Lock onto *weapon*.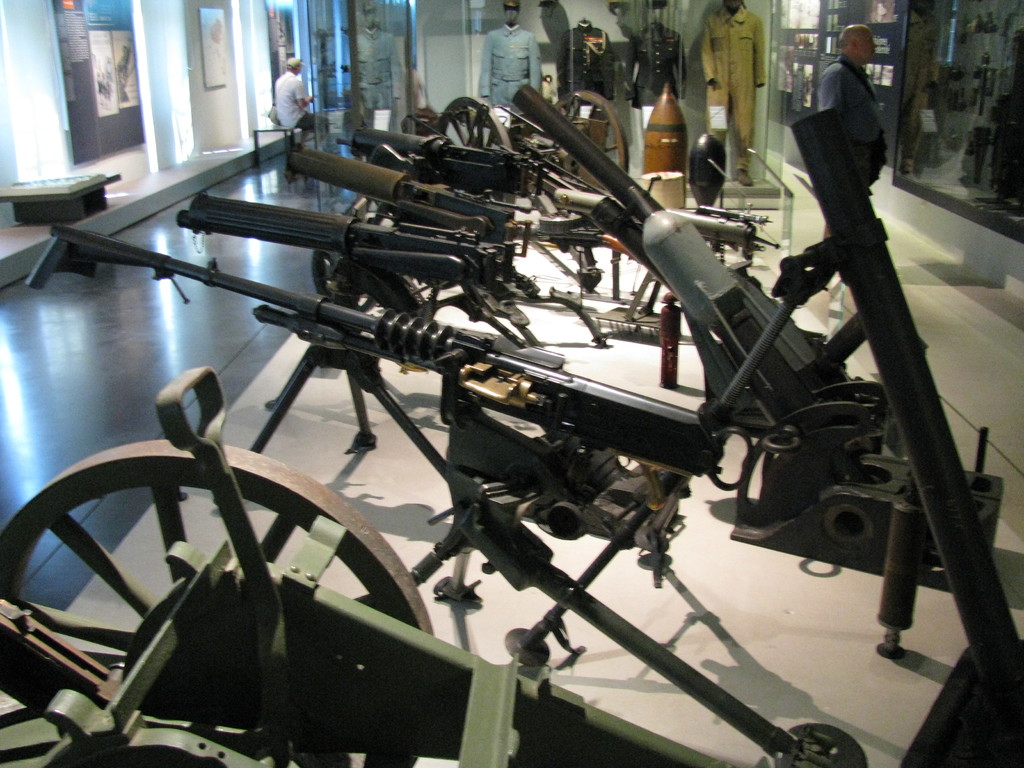
Locked: [330, 127, 529, 196].
